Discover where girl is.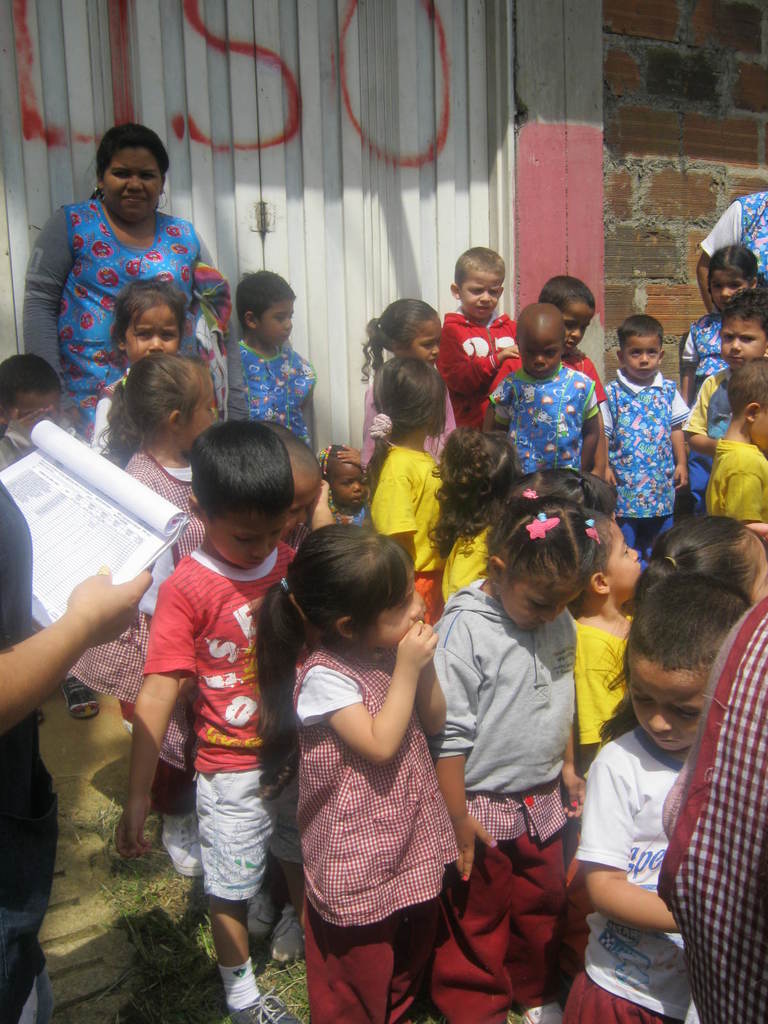
Discovered at [93,271,195,459].
